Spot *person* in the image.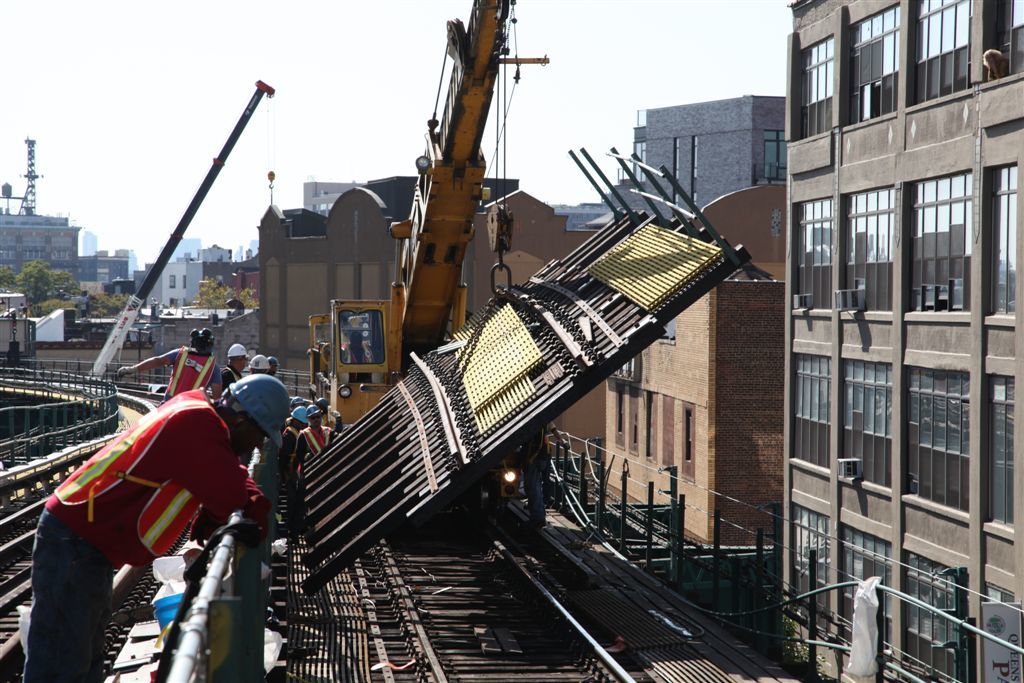
*person* found at 116:329:215:401.
